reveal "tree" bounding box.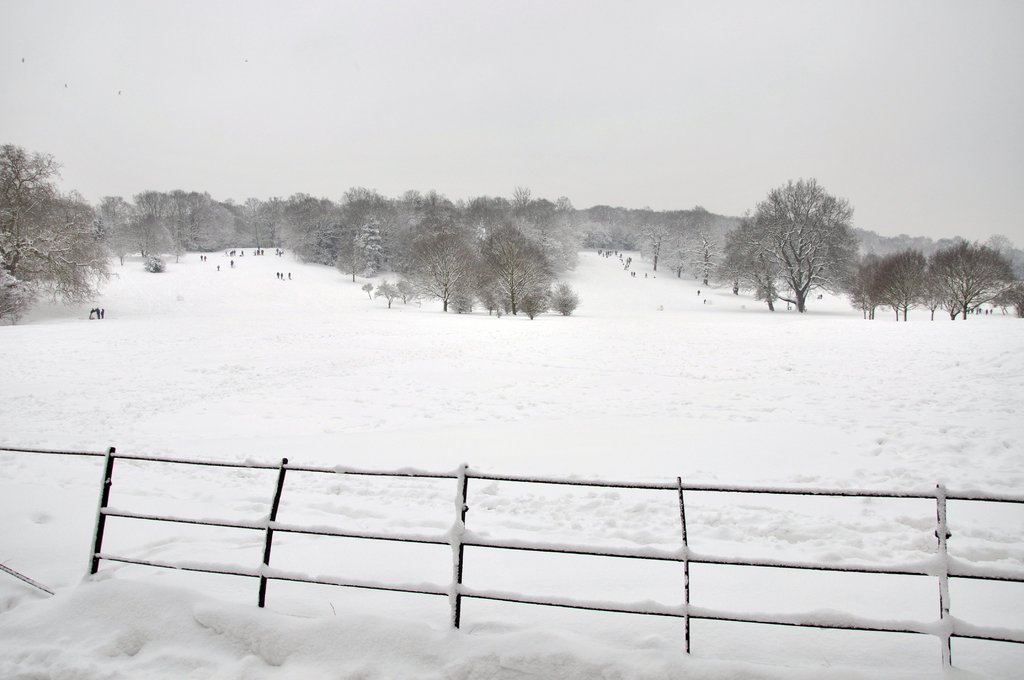
Revealed: (737, 161, 869, 319).
